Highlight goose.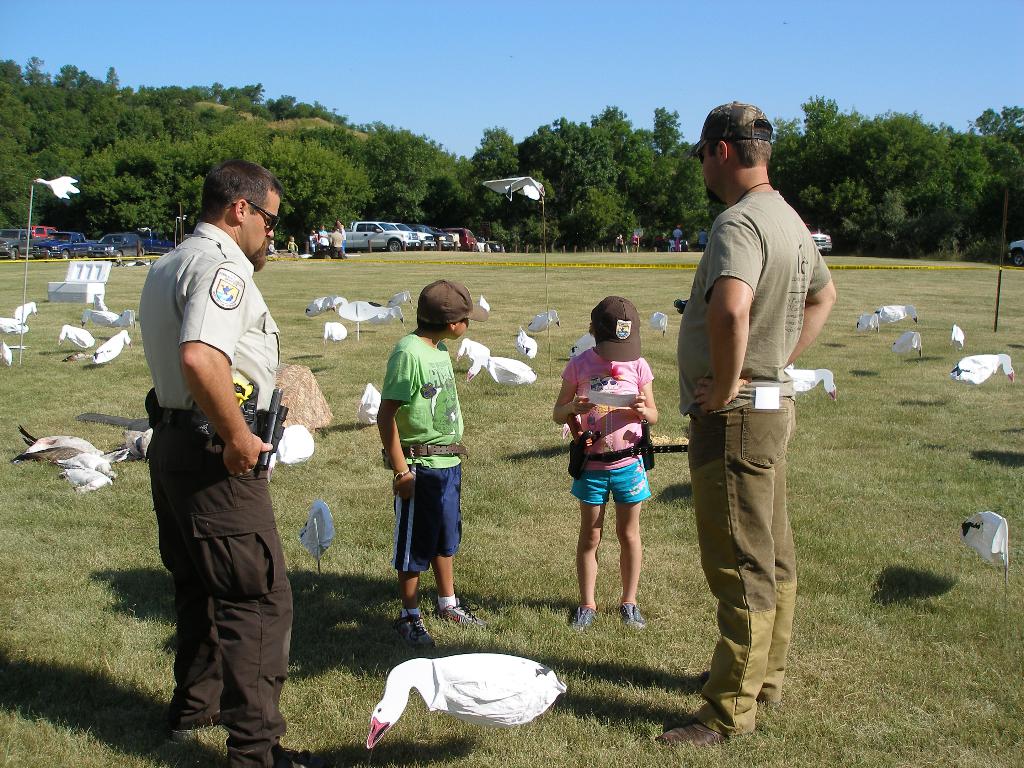
Highlighted region: detection(304, 295, 340, 319).
